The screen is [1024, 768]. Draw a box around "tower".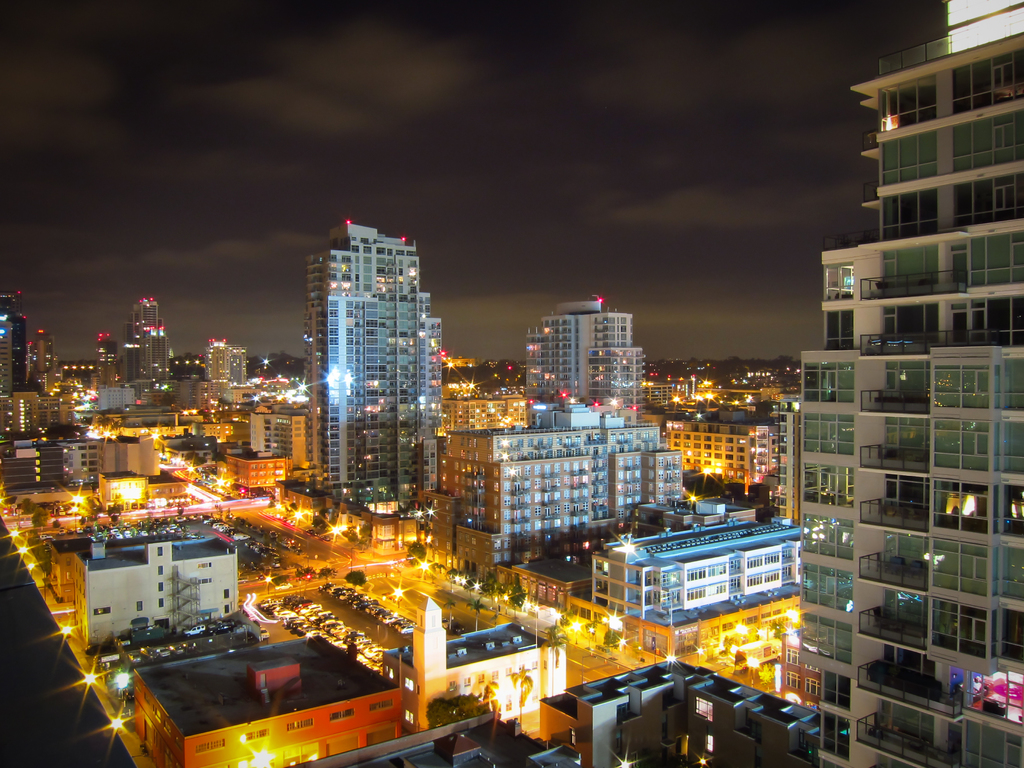
(120,291,163,383).
